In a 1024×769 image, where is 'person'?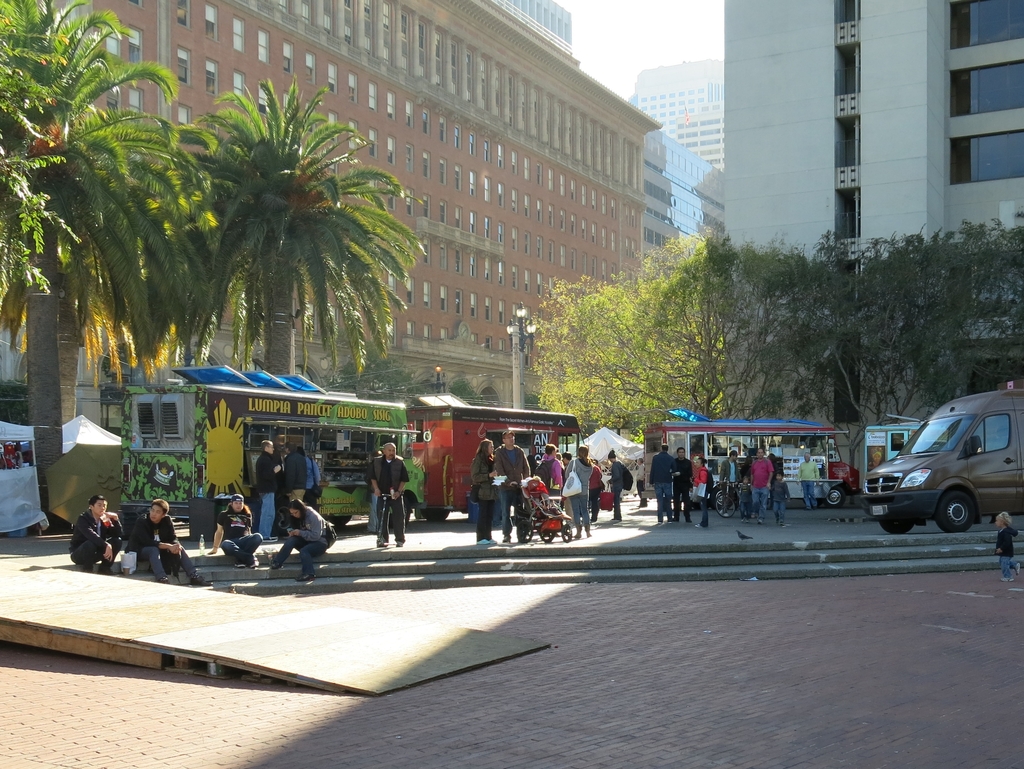
select_region(128, 498, 213, 590).
